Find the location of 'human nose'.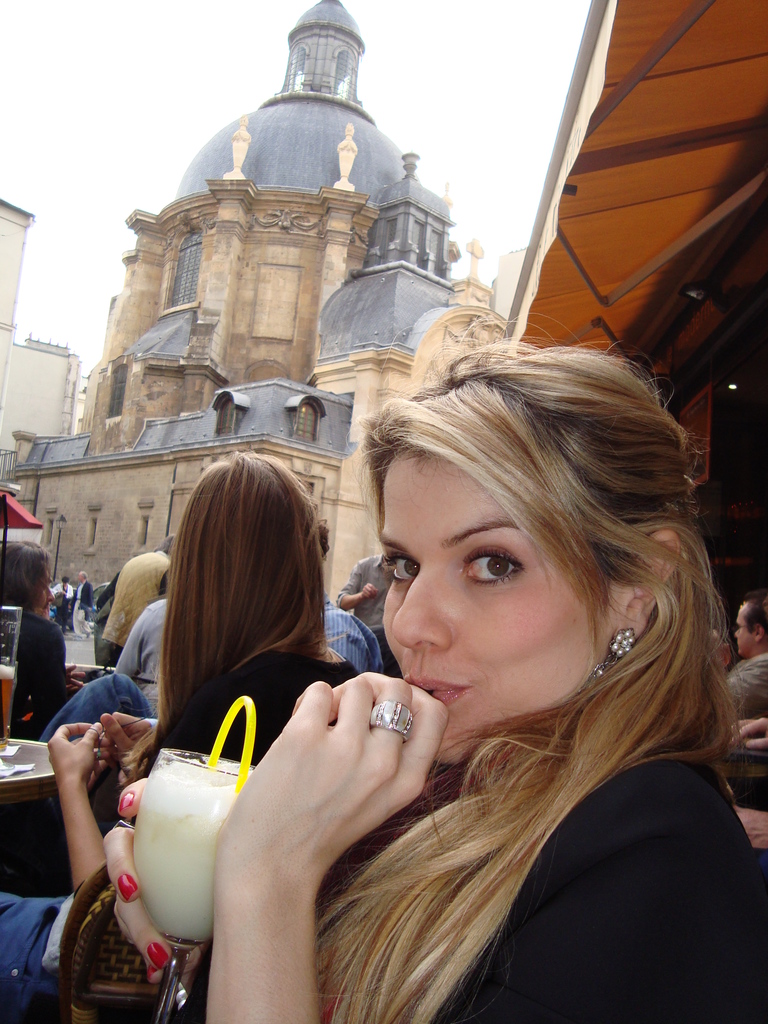
Location: bbox=(391, 573, 470, 660).
